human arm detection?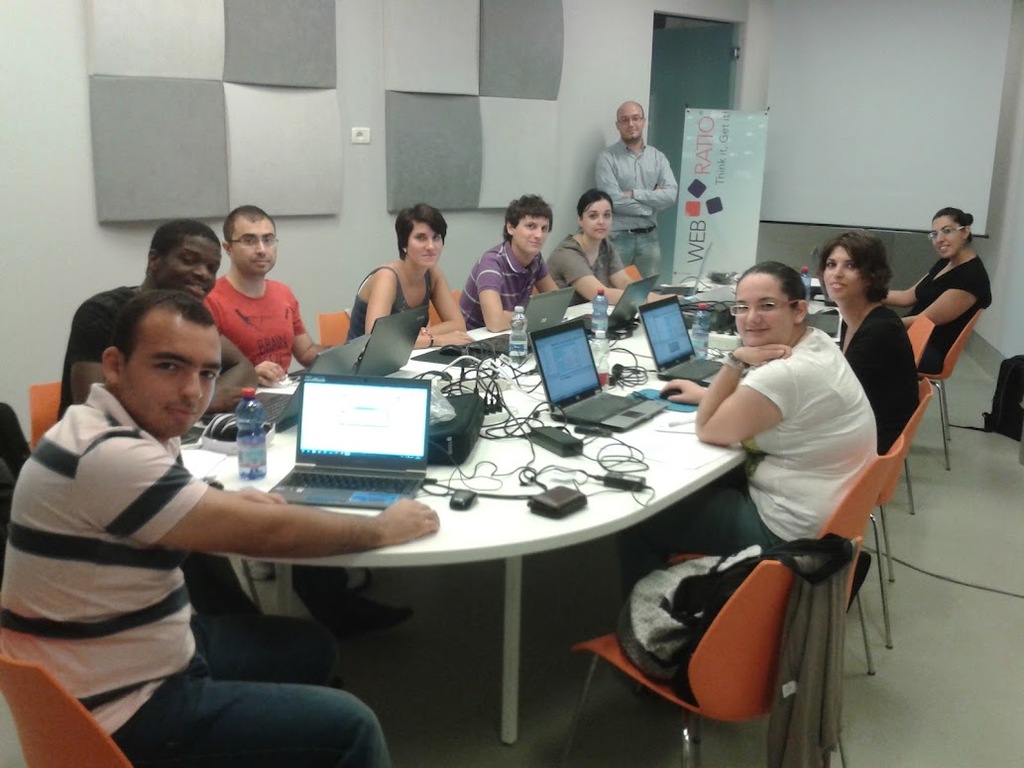
846:323:905:389
